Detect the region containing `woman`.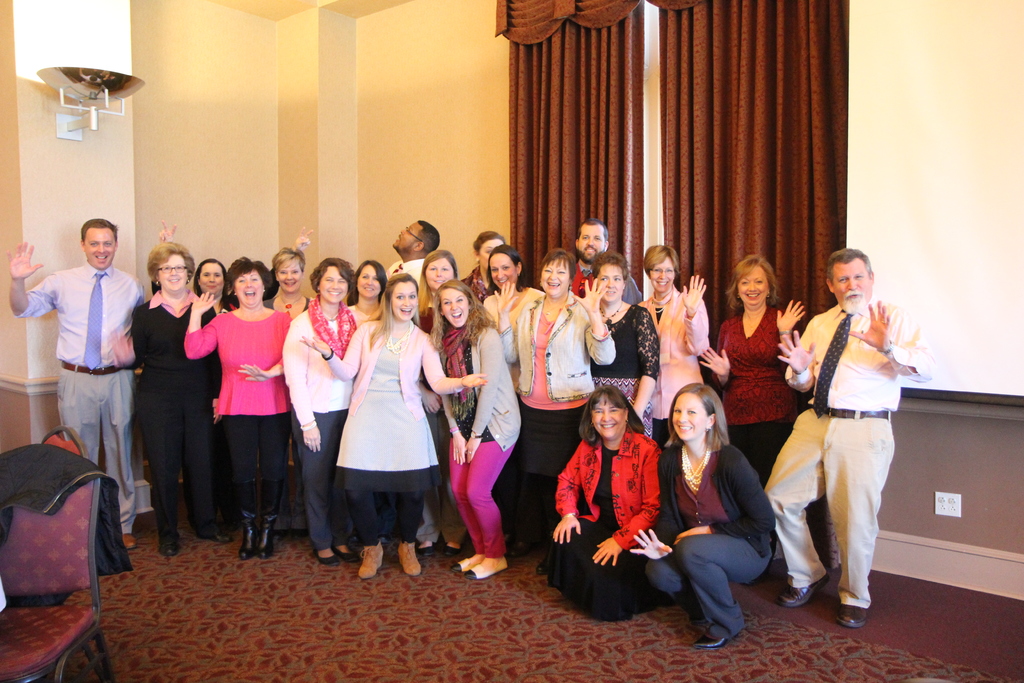
pyautogui.locateOnScreen(344, 253, 388, 325).
